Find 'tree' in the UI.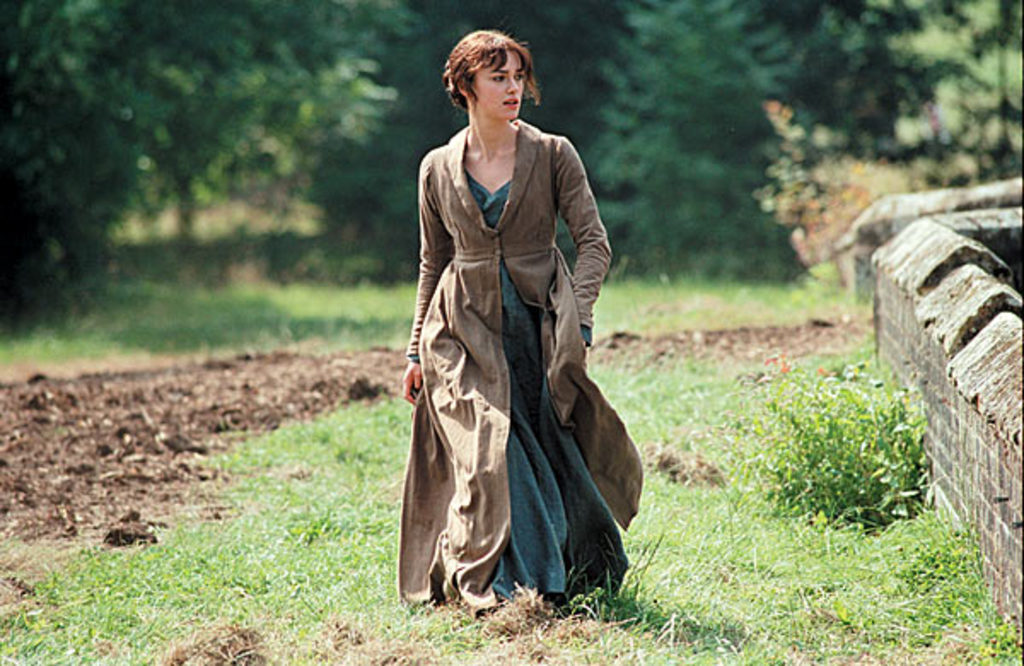
UI element at 7 20 410 309.
